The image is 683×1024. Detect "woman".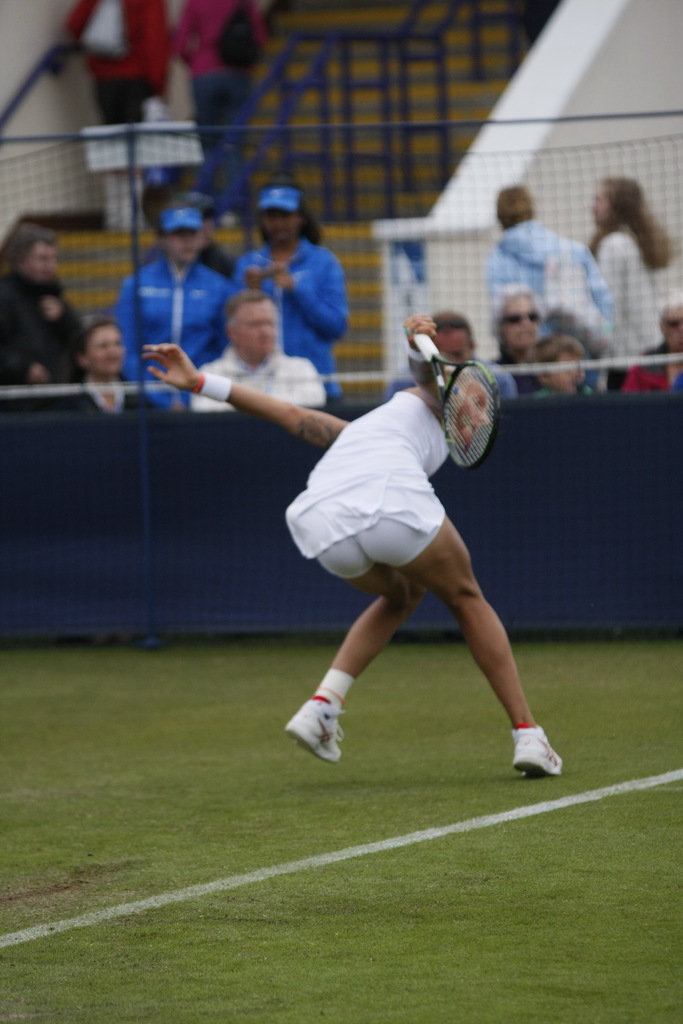
Detection: bbox=(143, 314, 561, 781).
